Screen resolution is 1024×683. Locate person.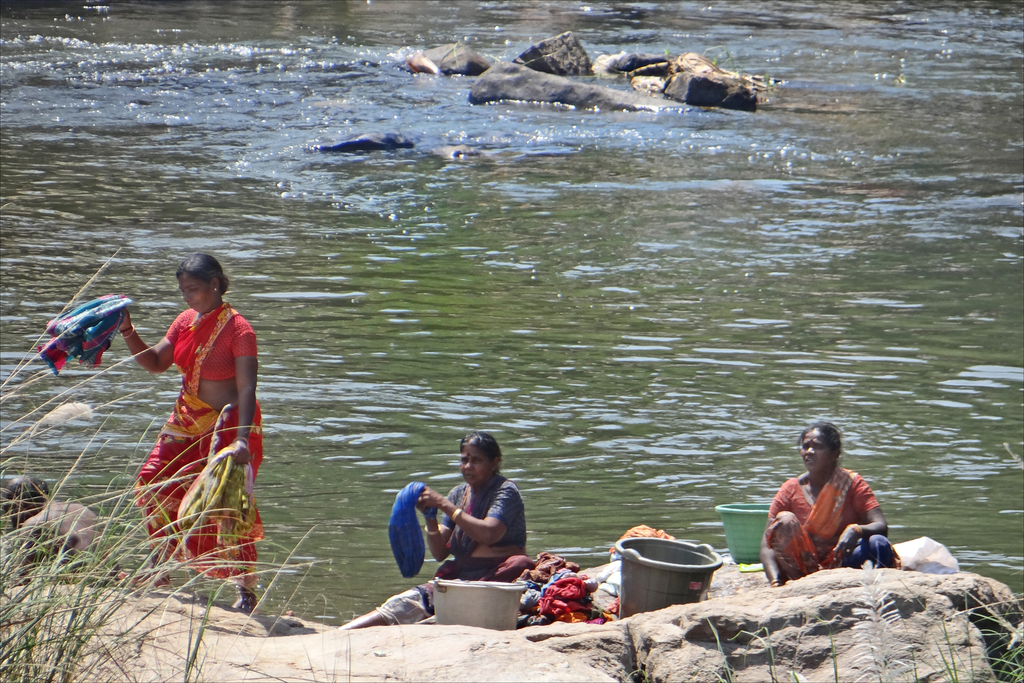
[326,431,529,633].
